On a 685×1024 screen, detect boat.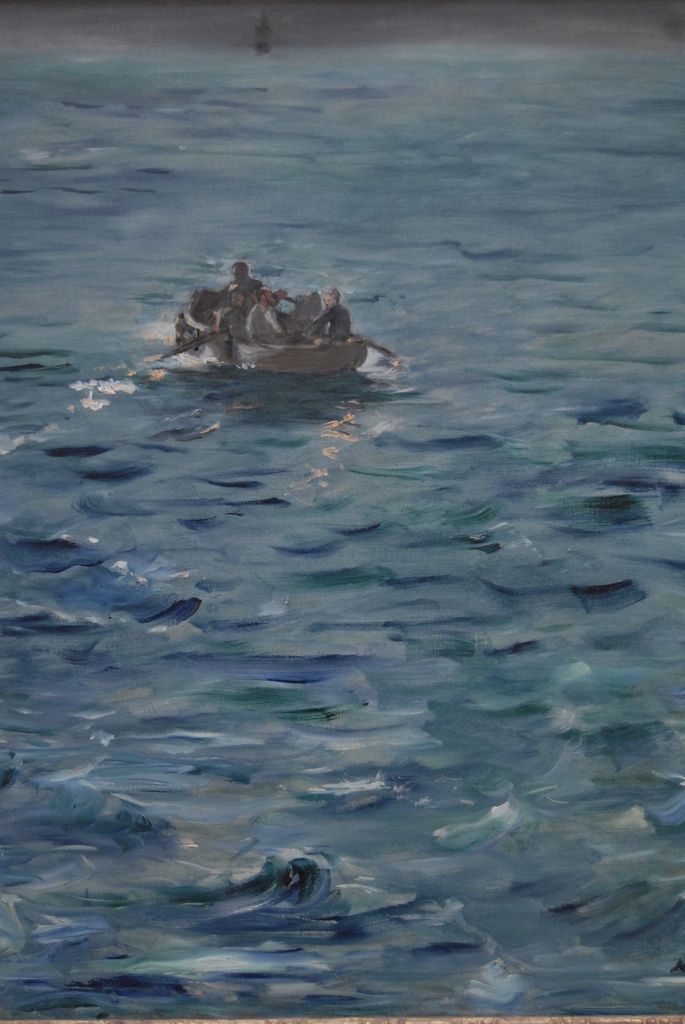
161/248/384/367.
